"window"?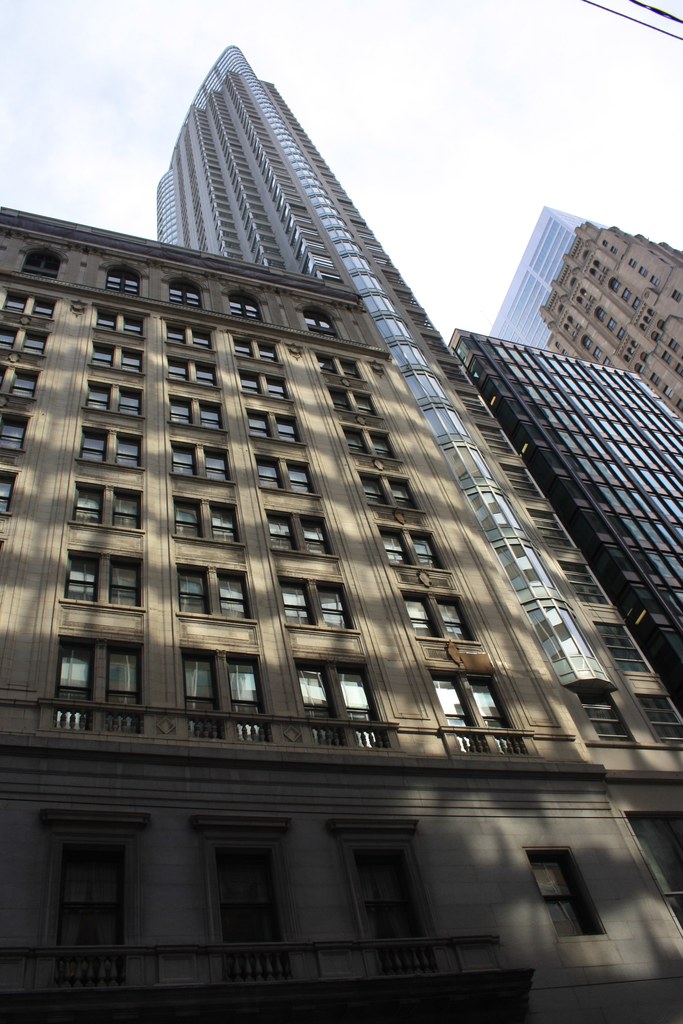
l=0, t=467, r=18, b=519
